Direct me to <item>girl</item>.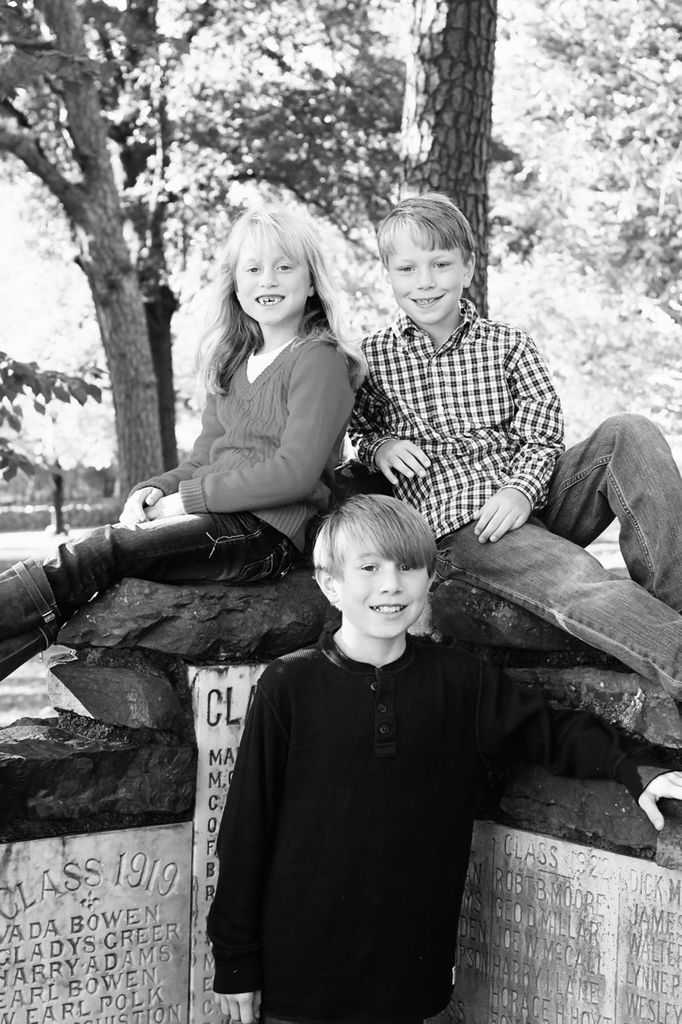
Direction: {"left": 0, "top": 214, "right": 365, "bottom": 678}.
